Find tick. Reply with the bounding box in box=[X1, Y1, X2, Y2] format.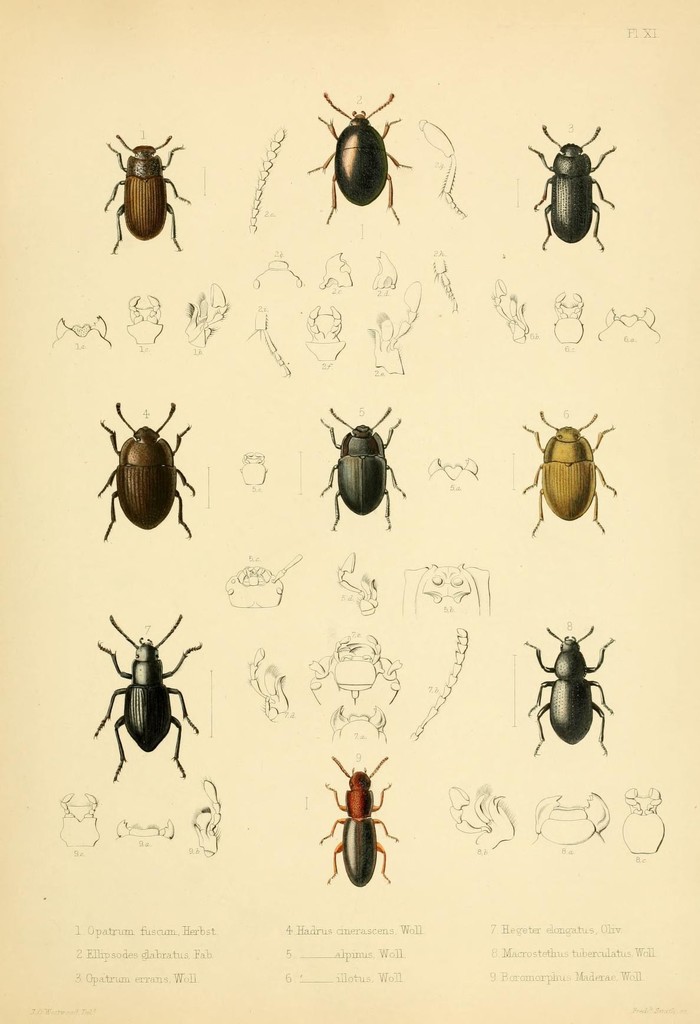
box=[514, 406, 621, 538].
